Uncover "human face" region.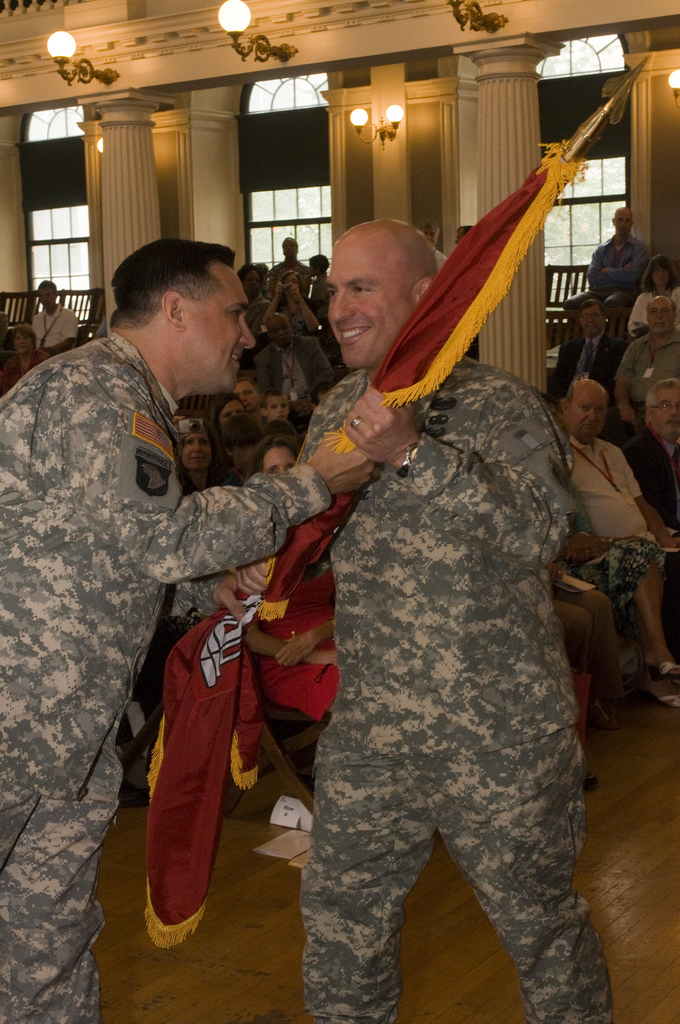
Uncovered: crop(580, 306, 599, 333).
